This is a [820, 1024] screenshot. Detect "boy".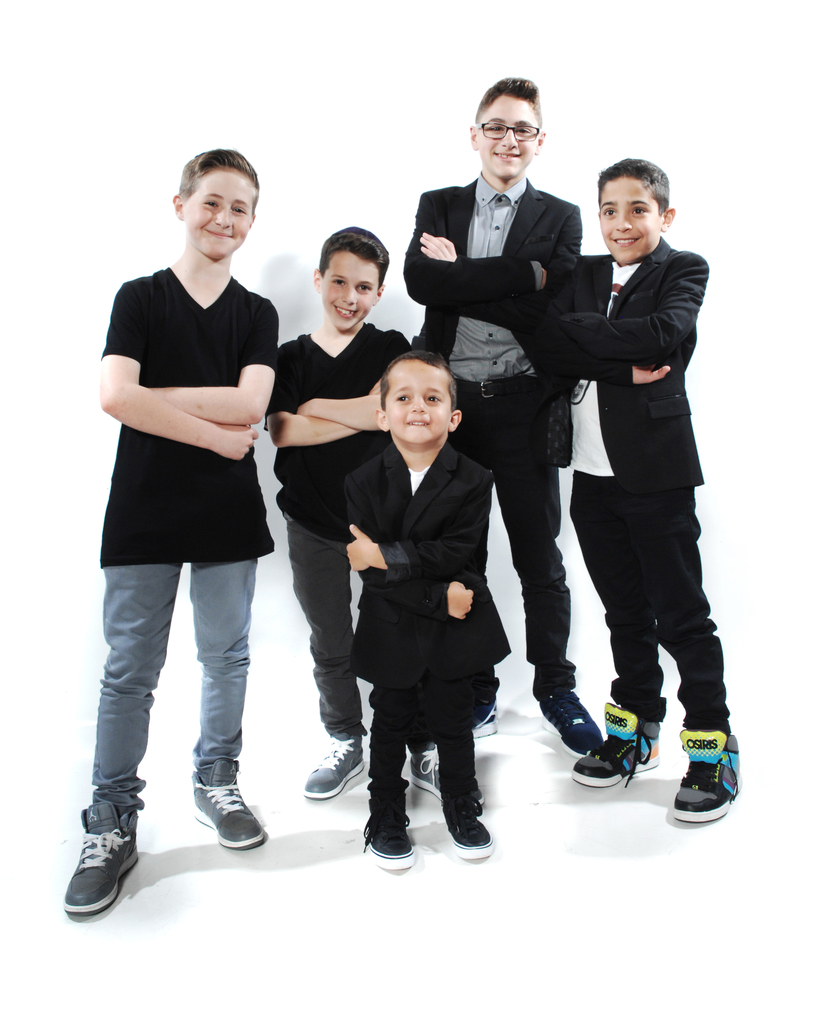
(left=263, top=225, right=484, bottom=801).
